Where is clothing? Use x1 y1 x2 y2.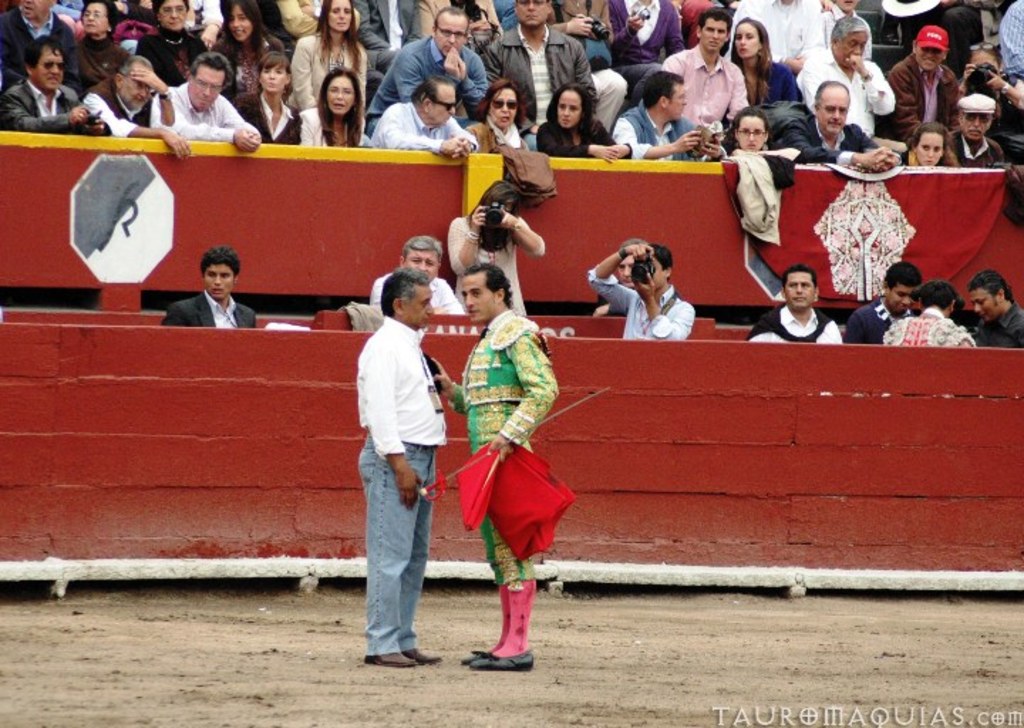
612 97 705 162.
